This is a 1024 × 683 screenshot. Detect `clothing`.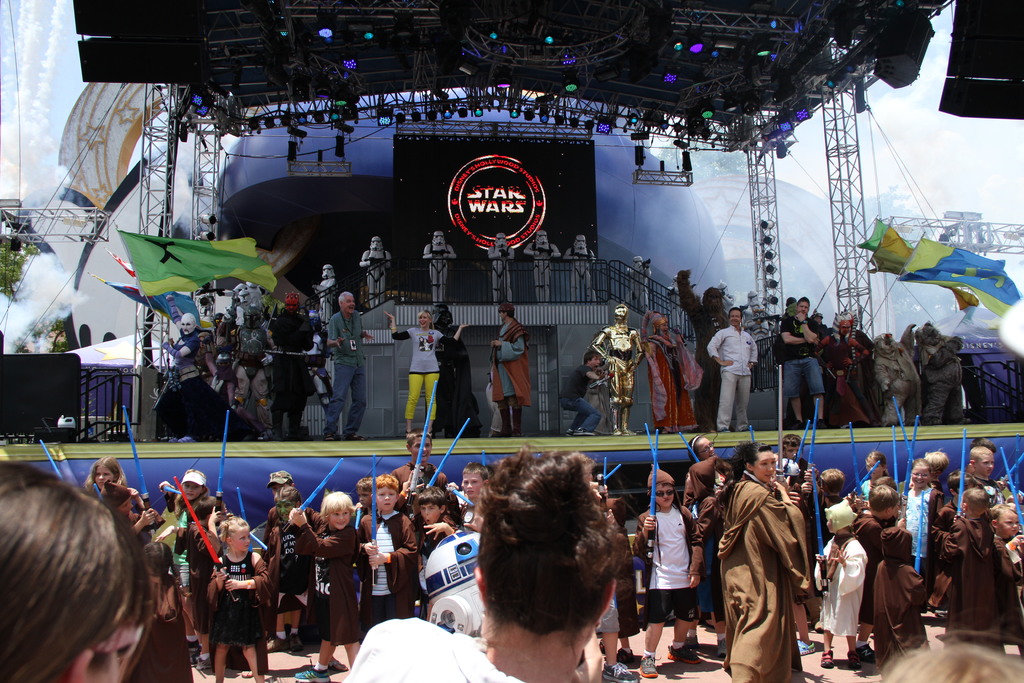
detection(279, 520, 312, 634).
